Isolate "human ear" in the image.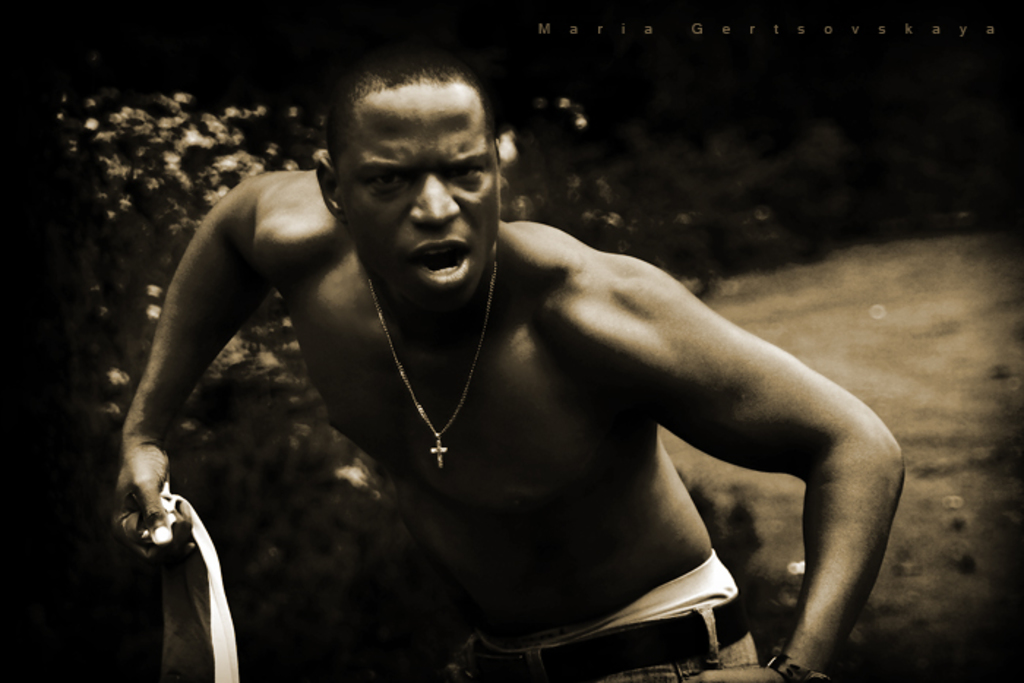
Isolated region: pyautogui.locateOnScreen(310, 146, 347, 219).
